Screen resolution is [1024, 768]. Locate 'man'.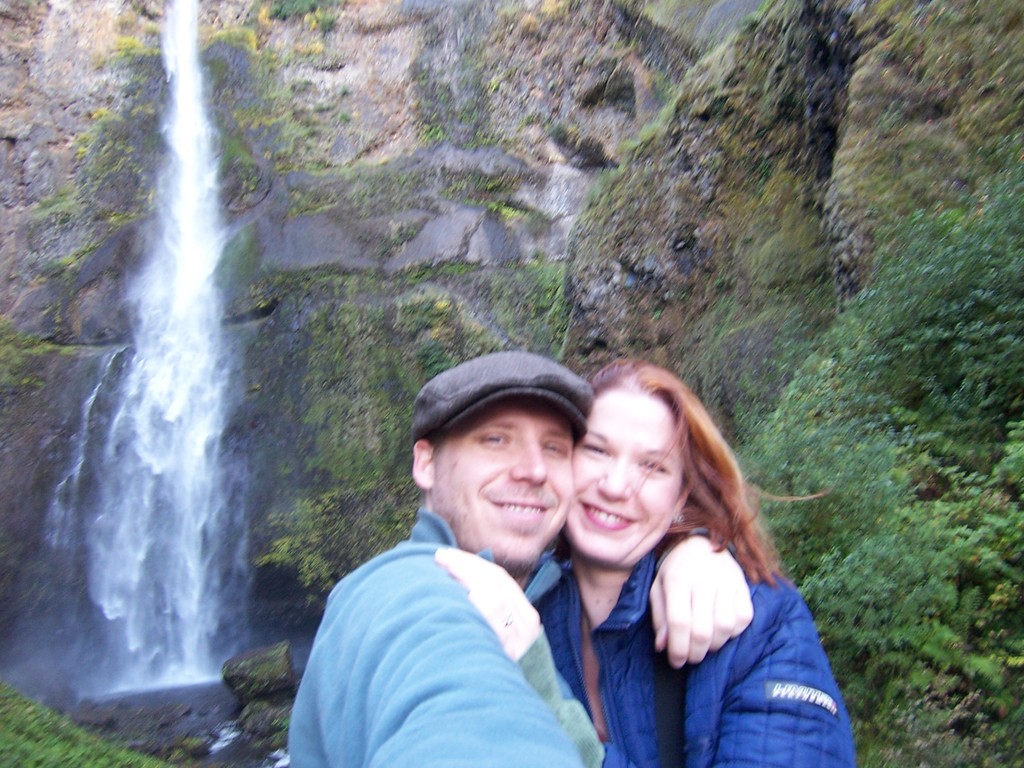
box(289, 355, 642, 764).
